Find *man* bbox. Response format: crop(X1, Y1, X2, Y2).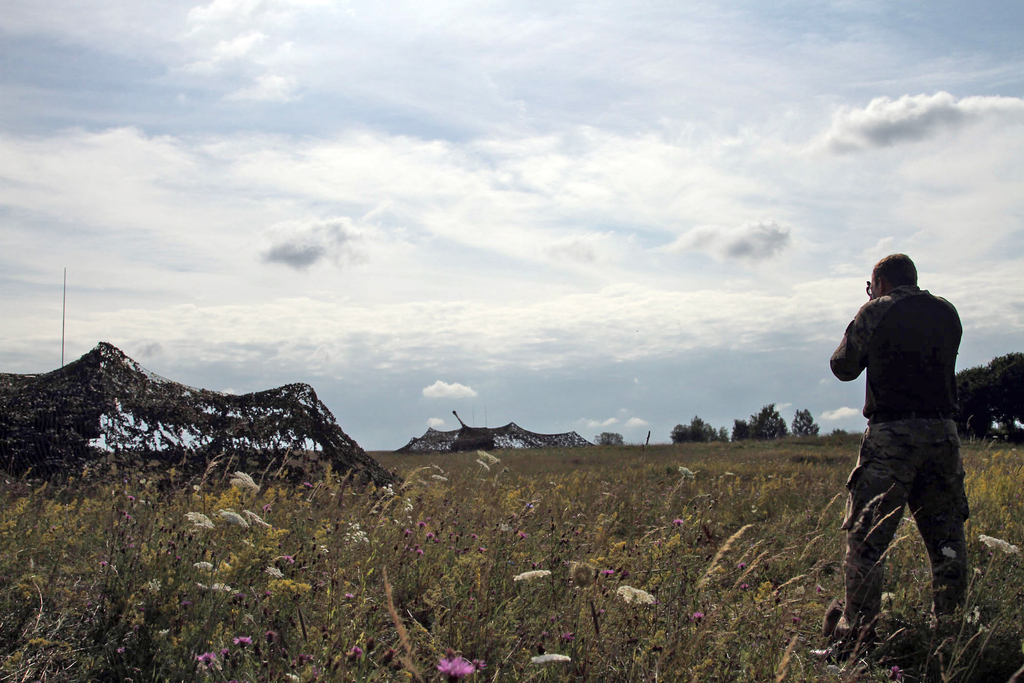
crop(827, 257, 970, 682).
